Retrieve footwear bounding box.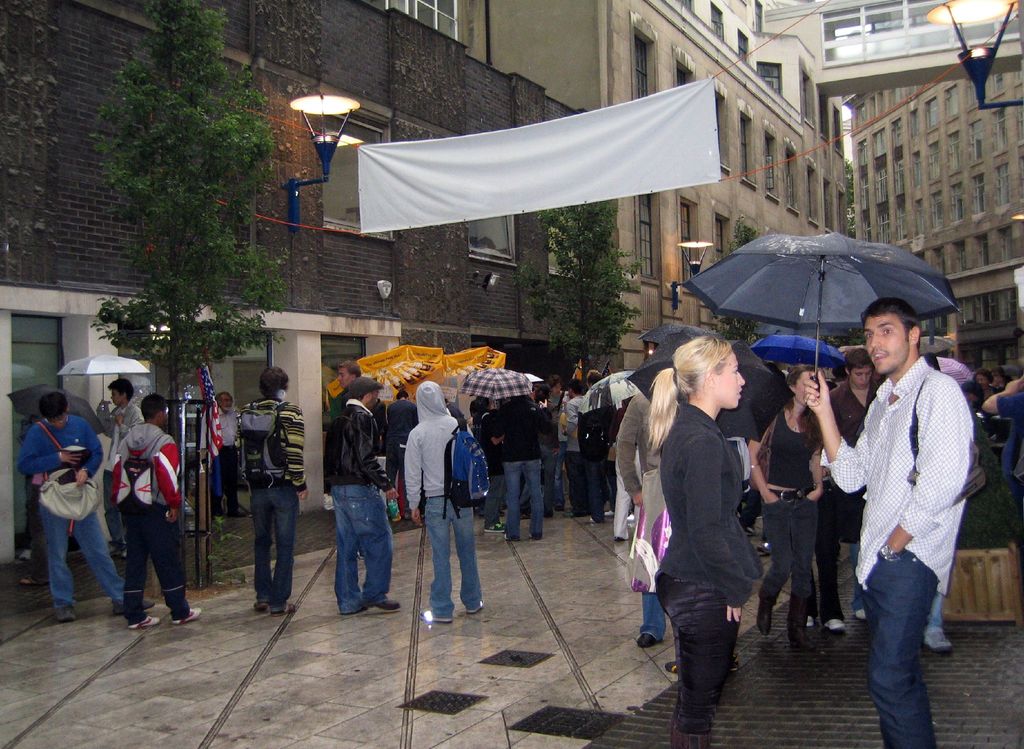
Bounding box: detection(788, 591, 817, 654).
